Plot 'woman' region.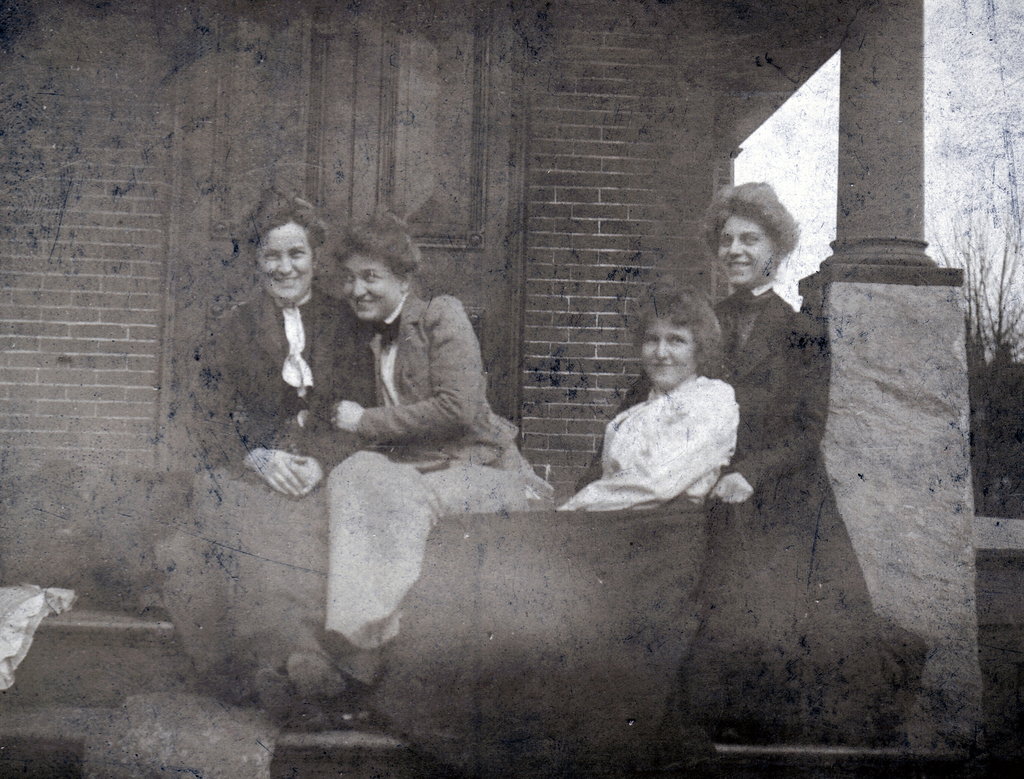
Plotted at x1=370 y1=278 x2=732 y2=778.
